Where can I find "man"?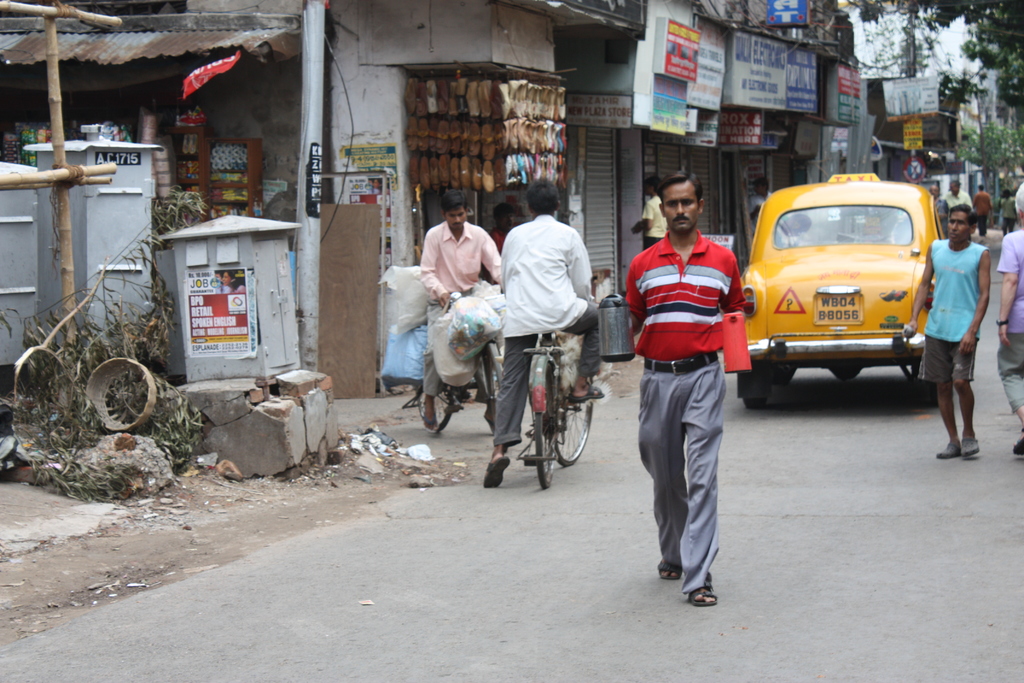
You can find it at 975/185/997/236.
